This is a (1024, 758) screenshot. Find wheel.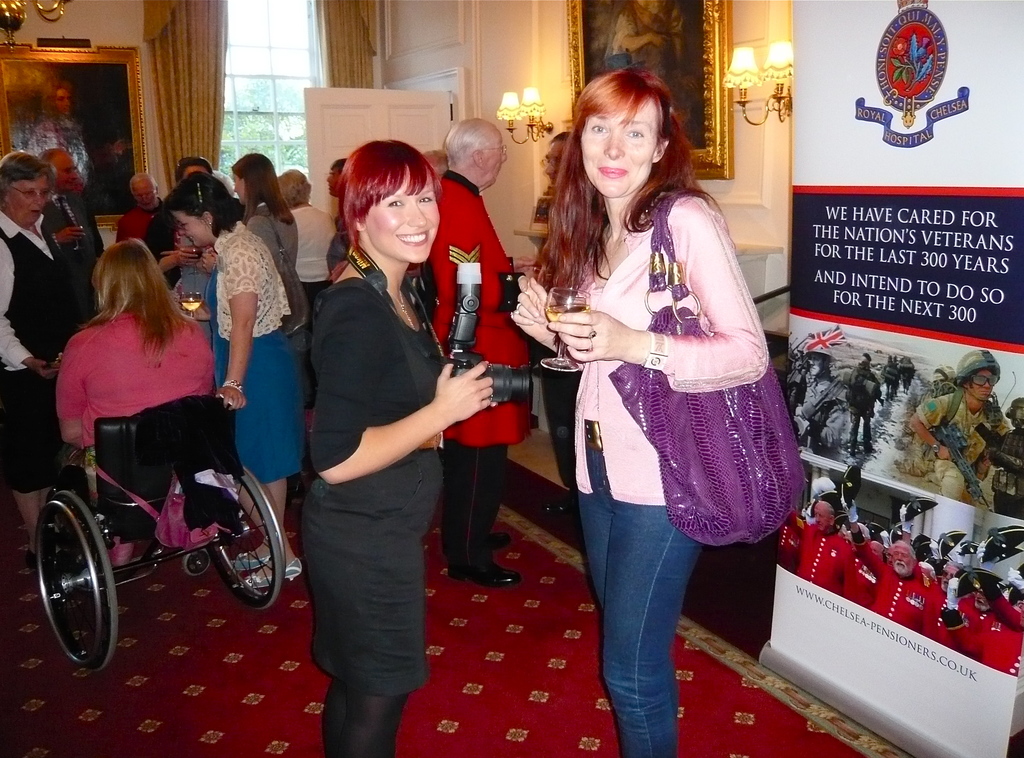
Bounding box: crop(28, 490, 100, 663).
